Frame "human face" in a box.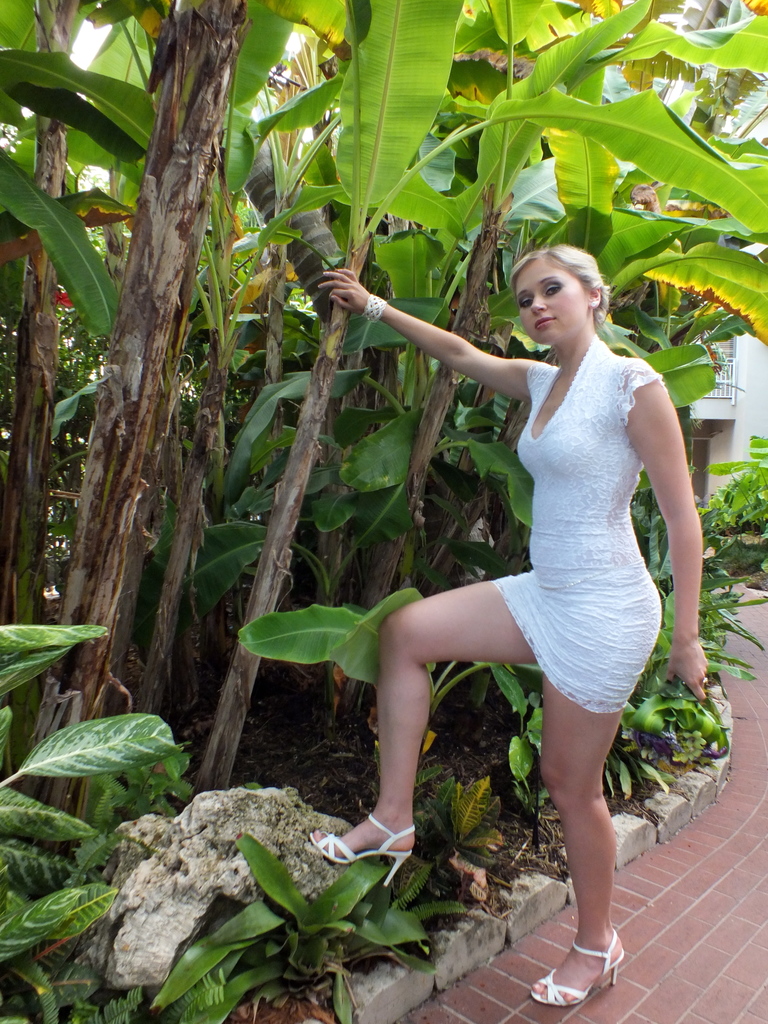
rect(504, 257, 593, 346).
